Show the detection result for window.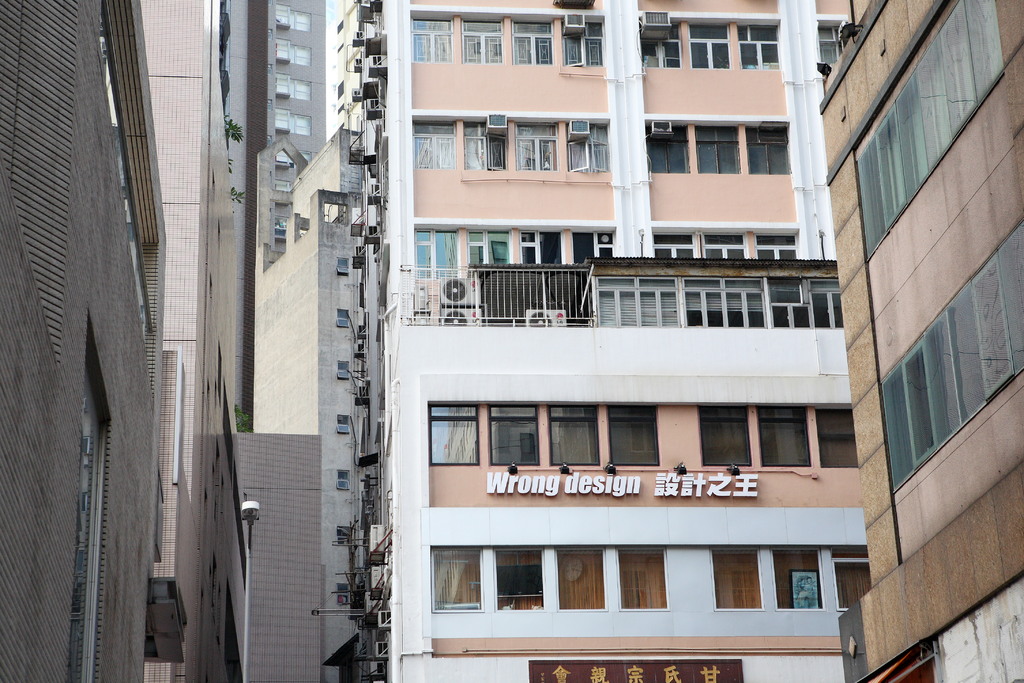
(745,123,794,168).
